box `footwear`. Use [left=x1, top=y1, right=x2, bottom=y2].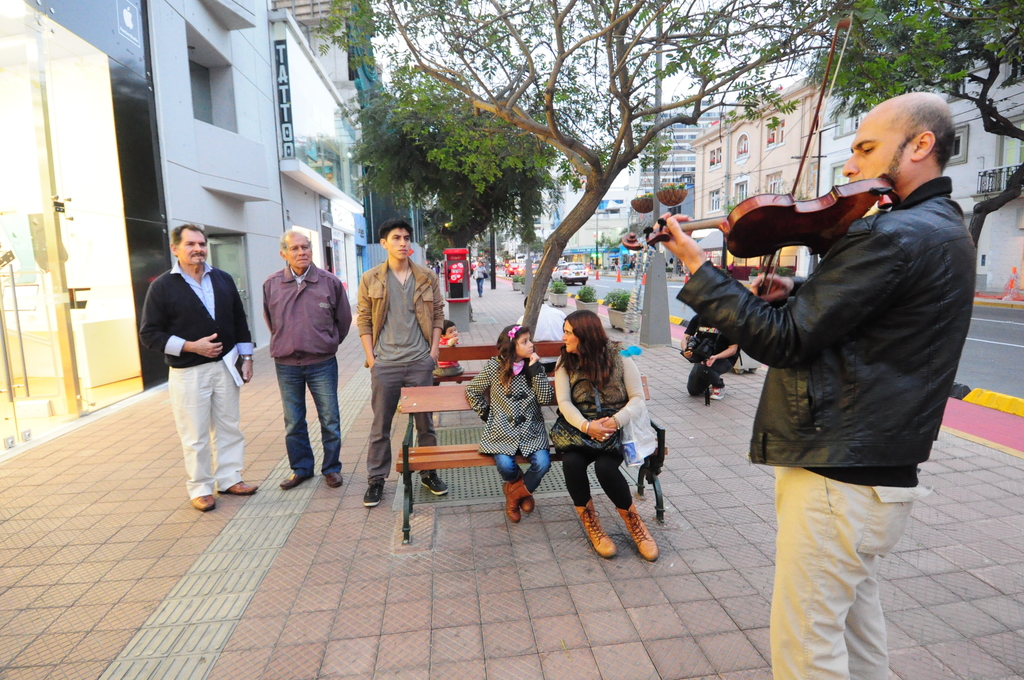
[left=420, top=474, right=450, bottom=498].
